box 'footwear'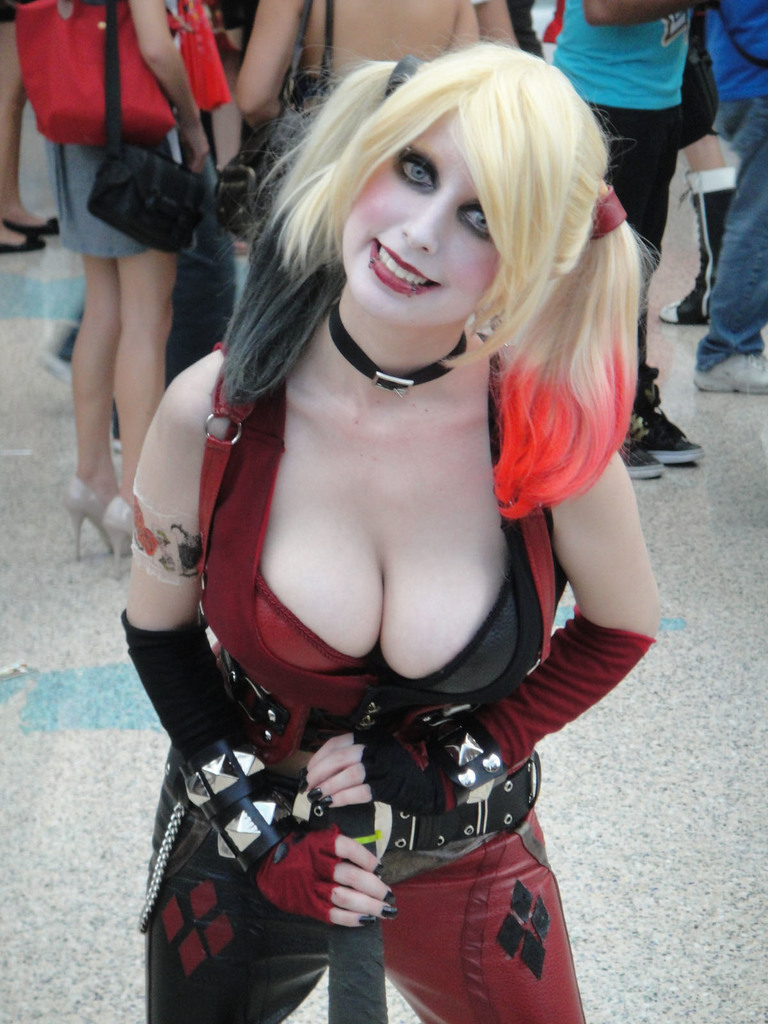
{"x1": 628, "y1": 386, "x2": 705, "y2": 463}
